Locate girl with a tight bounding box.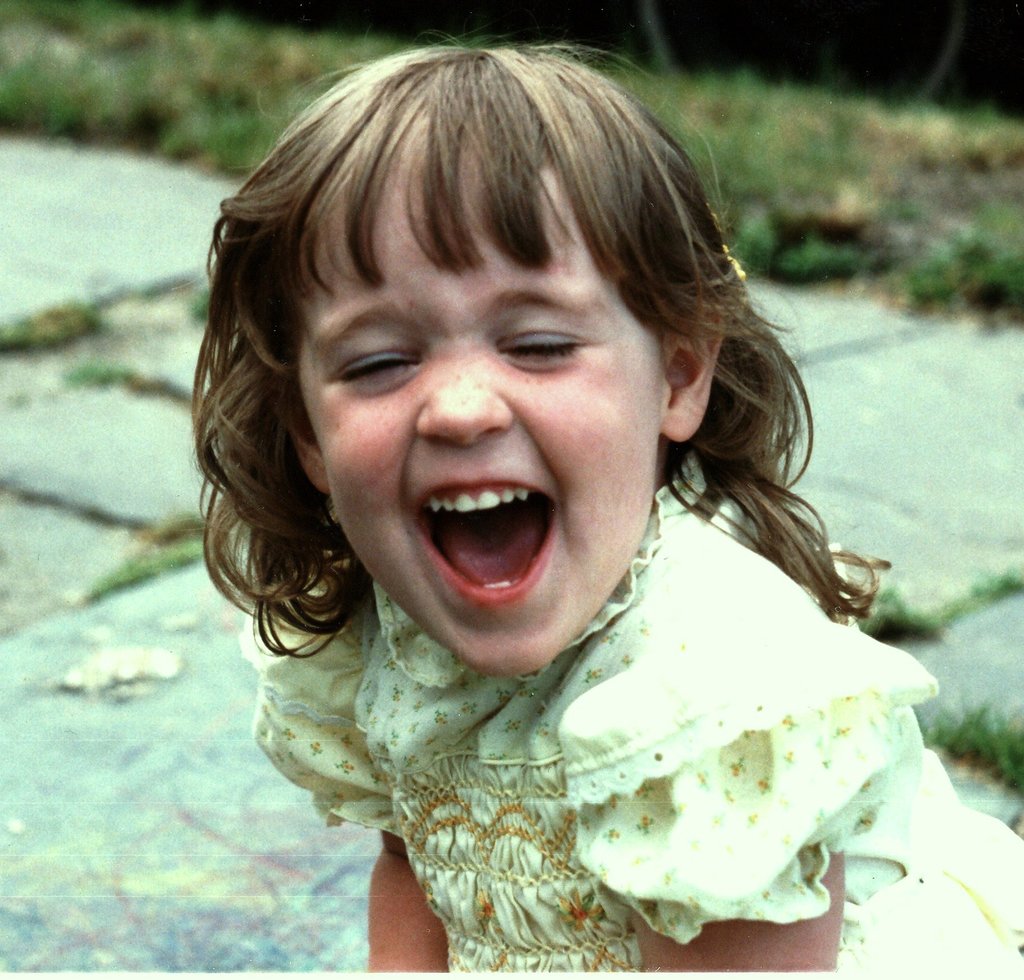
l=196, t=27, r=1023, b=979.
